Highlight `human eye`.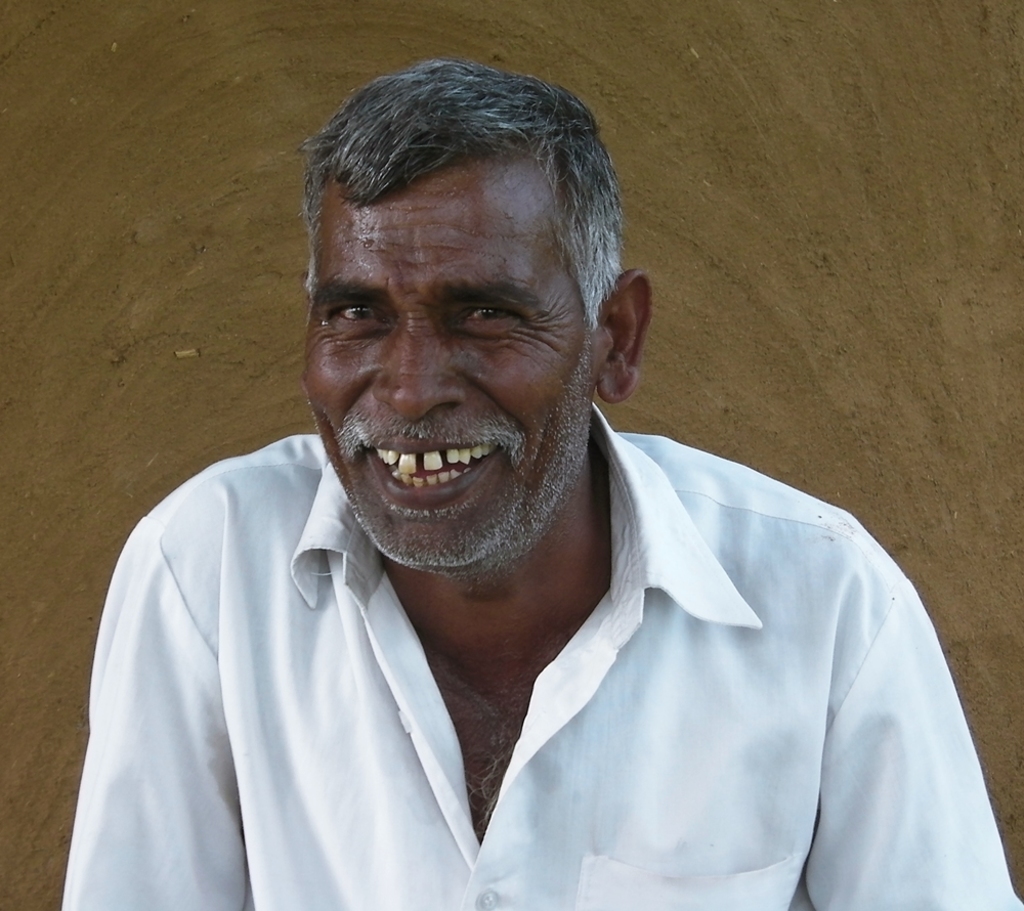
Highlighted region: l=461, t=301, r=525, b=333.
